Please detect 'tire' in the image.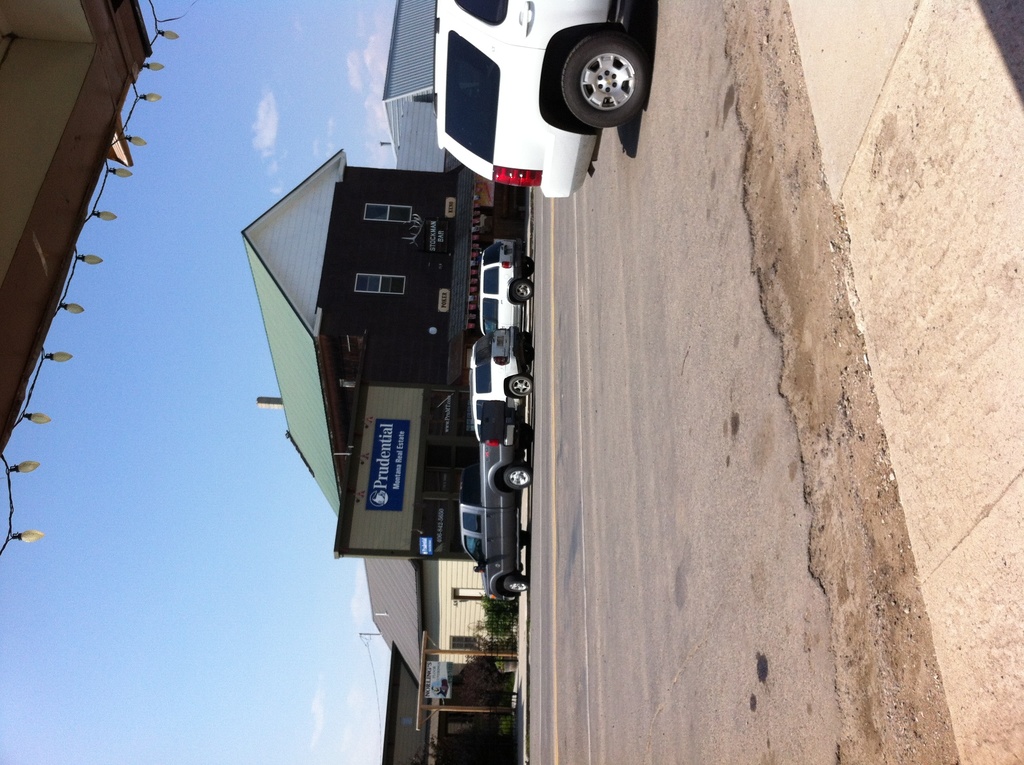
box(503, 465, 533, 487).
